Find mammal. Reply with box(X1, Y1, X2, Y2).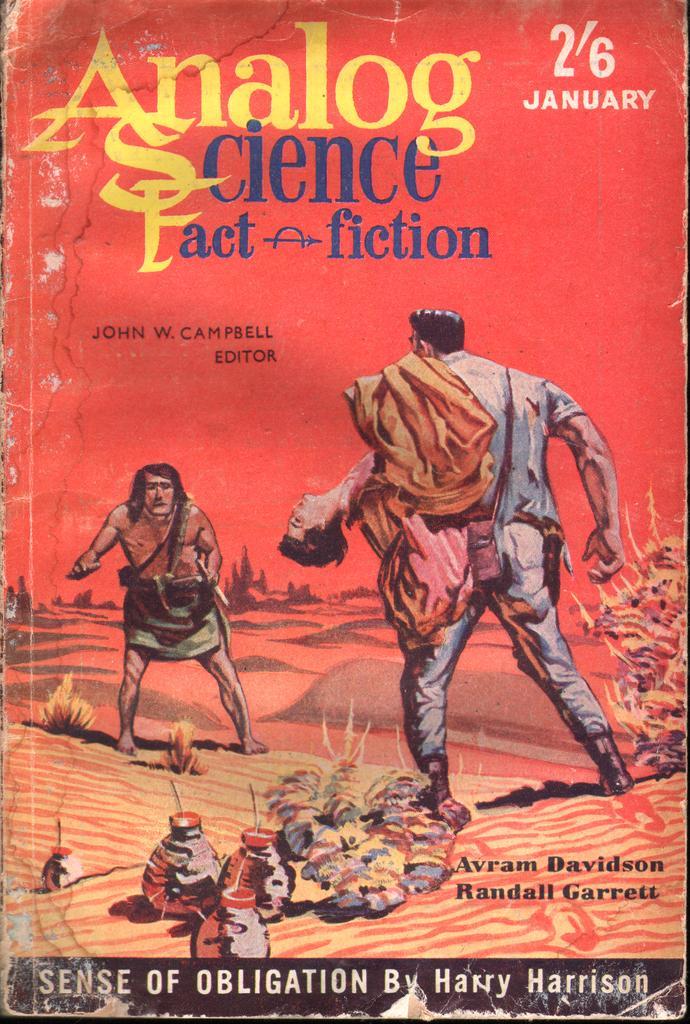
box(62, 470, 253, 748).
